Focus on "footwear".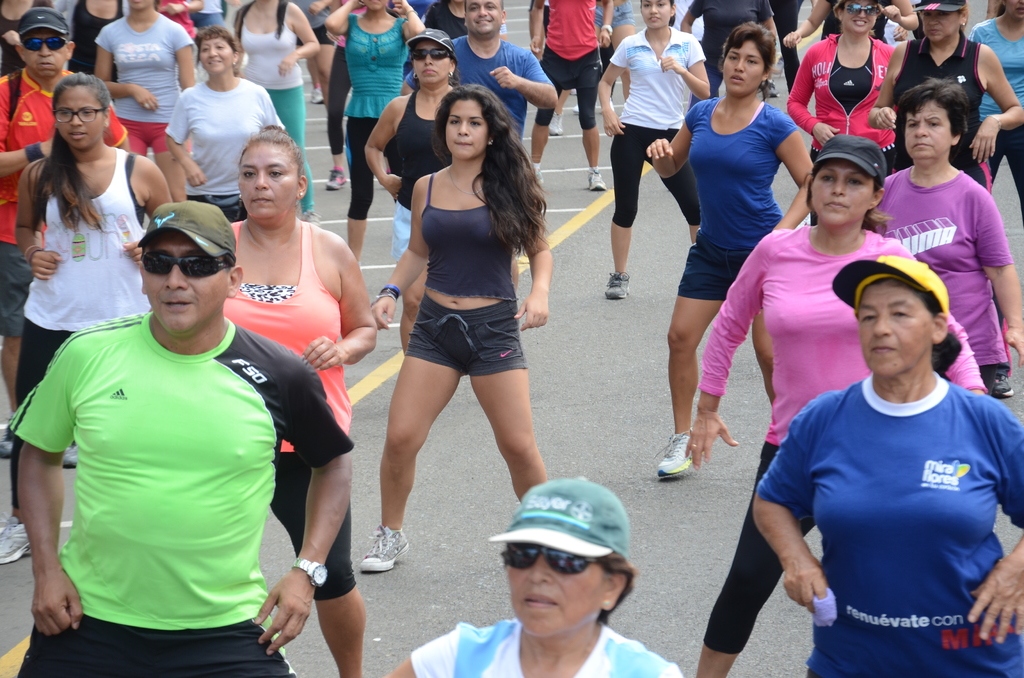
Focused at <box>0,511,32,566</box>.
